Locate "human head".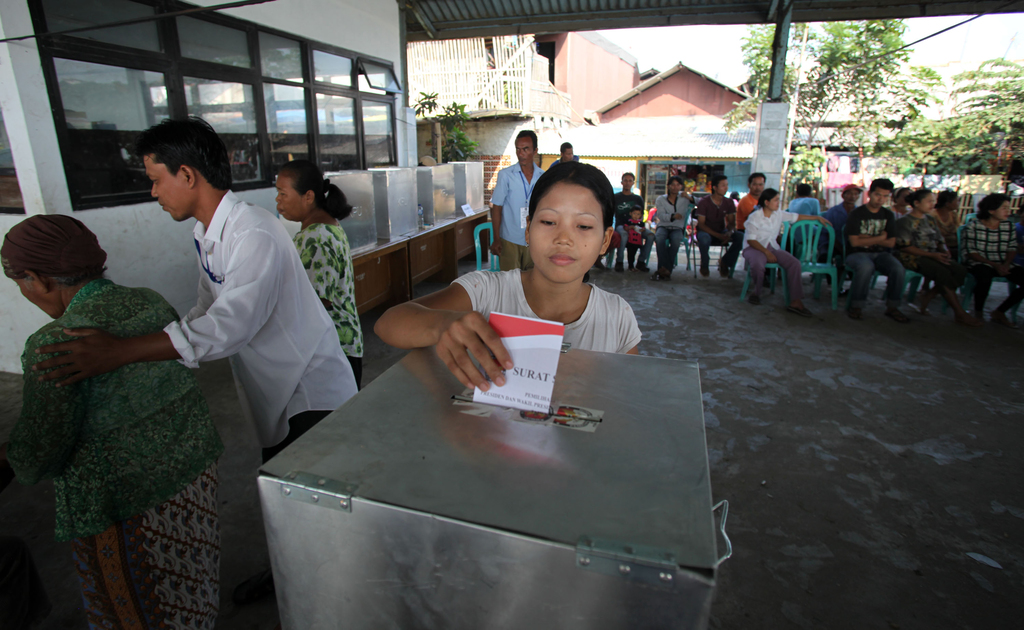
Bounding box: locate(529, 171, 612, 309).
